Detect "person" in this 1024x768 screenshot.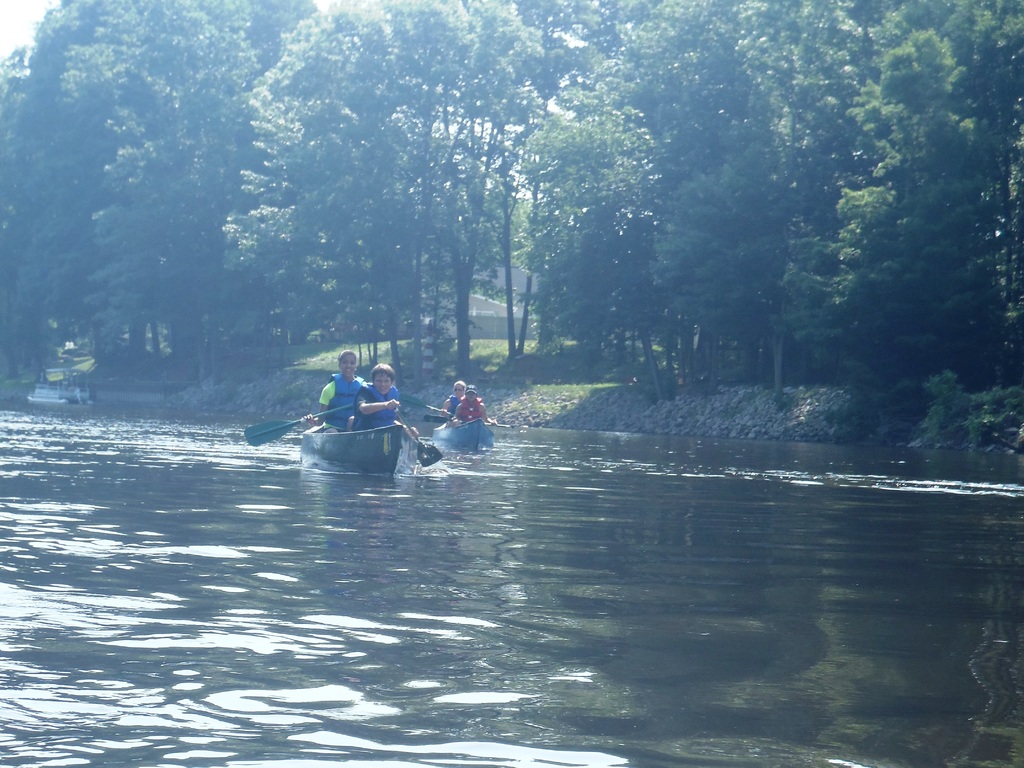
Detection: 352:364:413:429.
